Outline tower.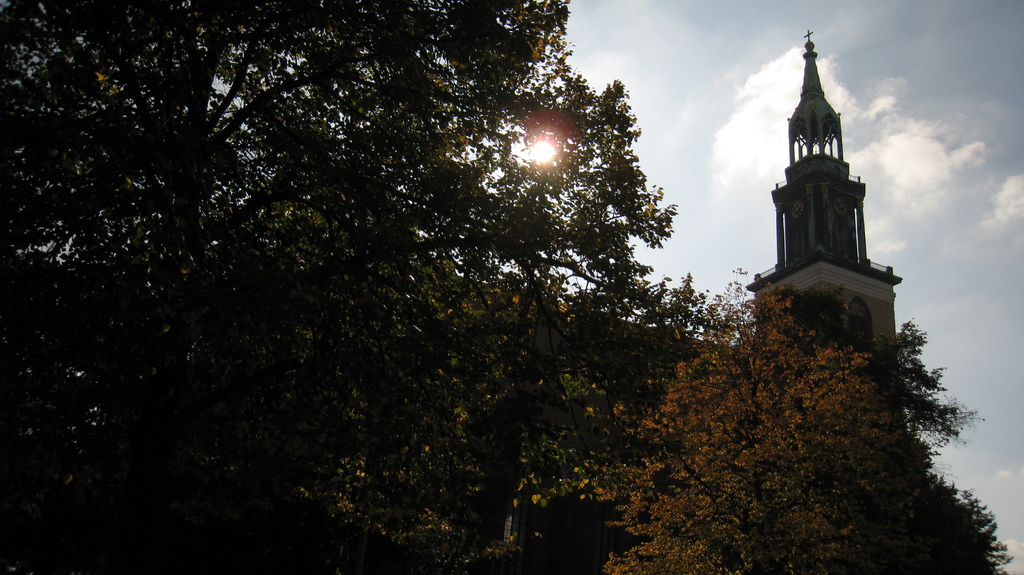
Outline: x1=760, y1=23, x2=906, y2=325.
